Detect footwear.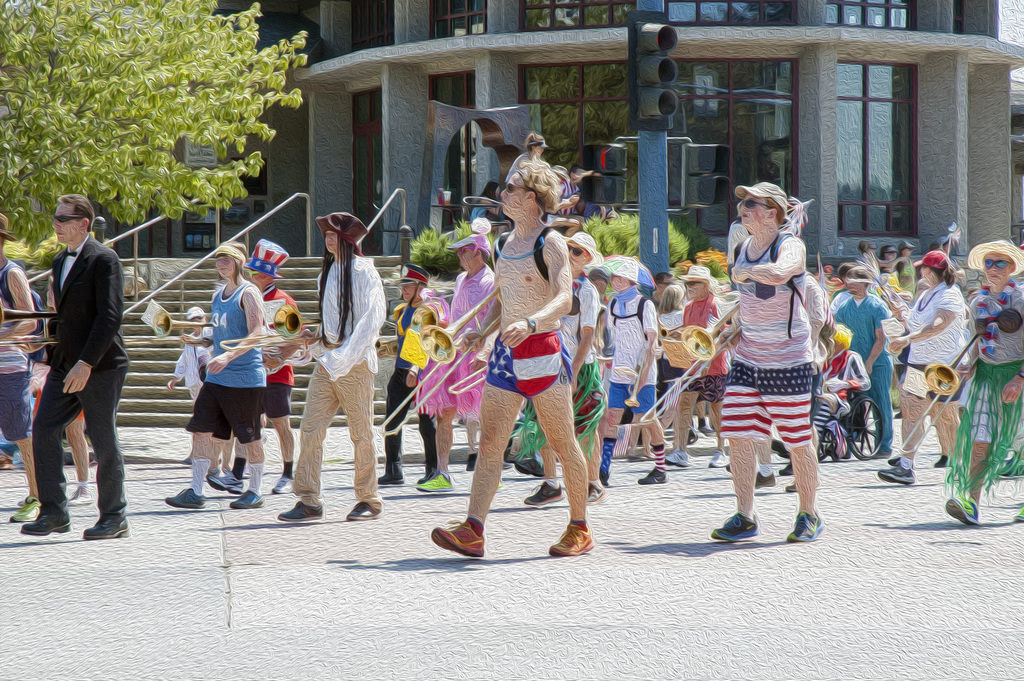
Detected at 165:486:206:509.
